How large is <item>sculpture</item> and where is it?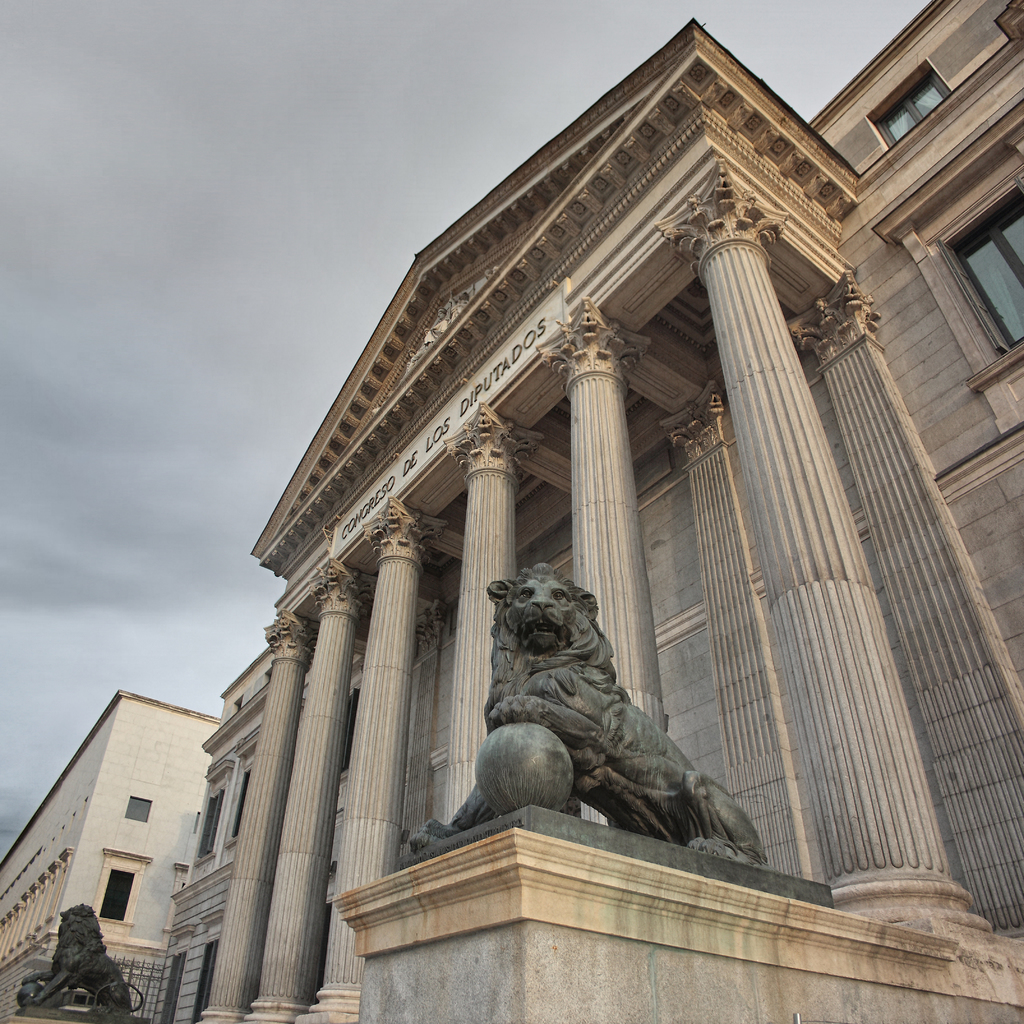
Bounding box: 462:560:746:879.
